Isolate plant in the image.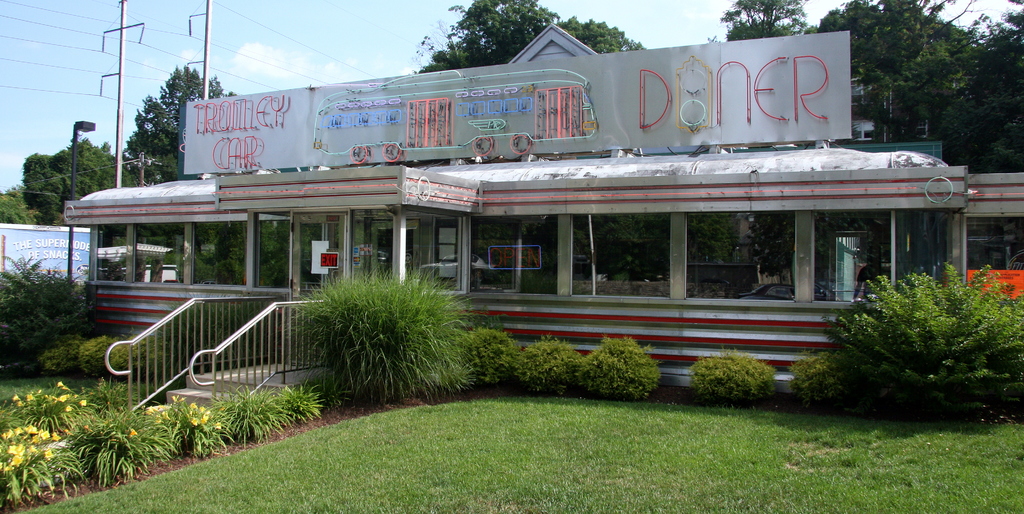
Isolated region: {"left": 451, "top": 327, "right": 515, "bottom": 382}.
